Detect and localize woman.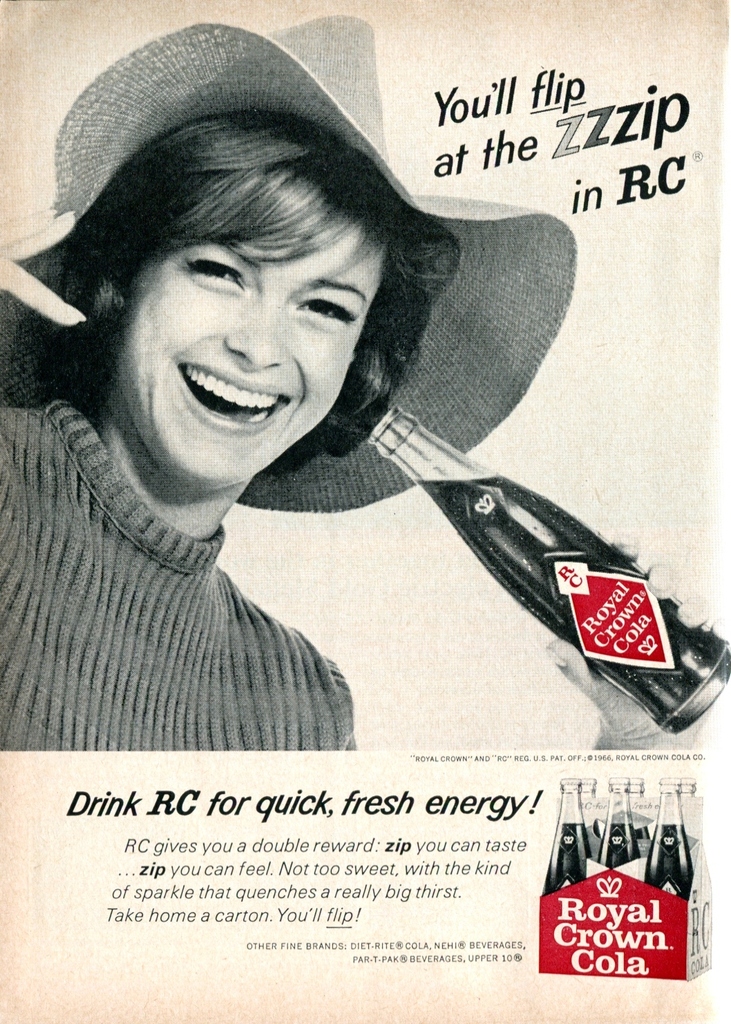
Localized at left=0, top=41, right=689, bottom=909.
